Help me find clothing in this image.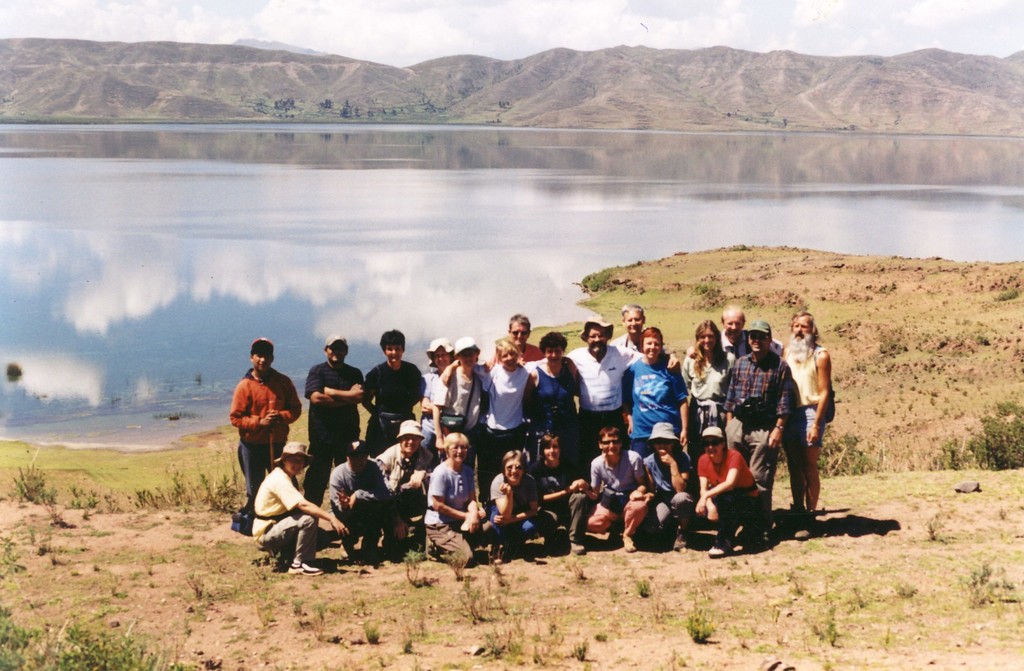
Found it: region(519, 369, 570, 435).
